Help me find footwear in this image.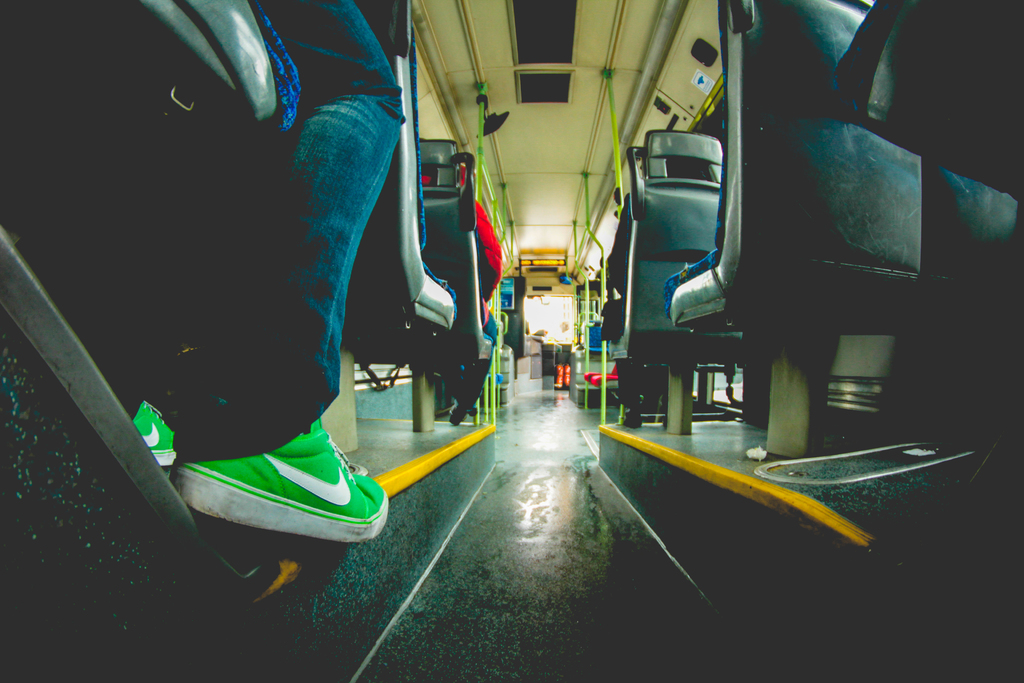
Found it: box(133, 400, 187, 466).
